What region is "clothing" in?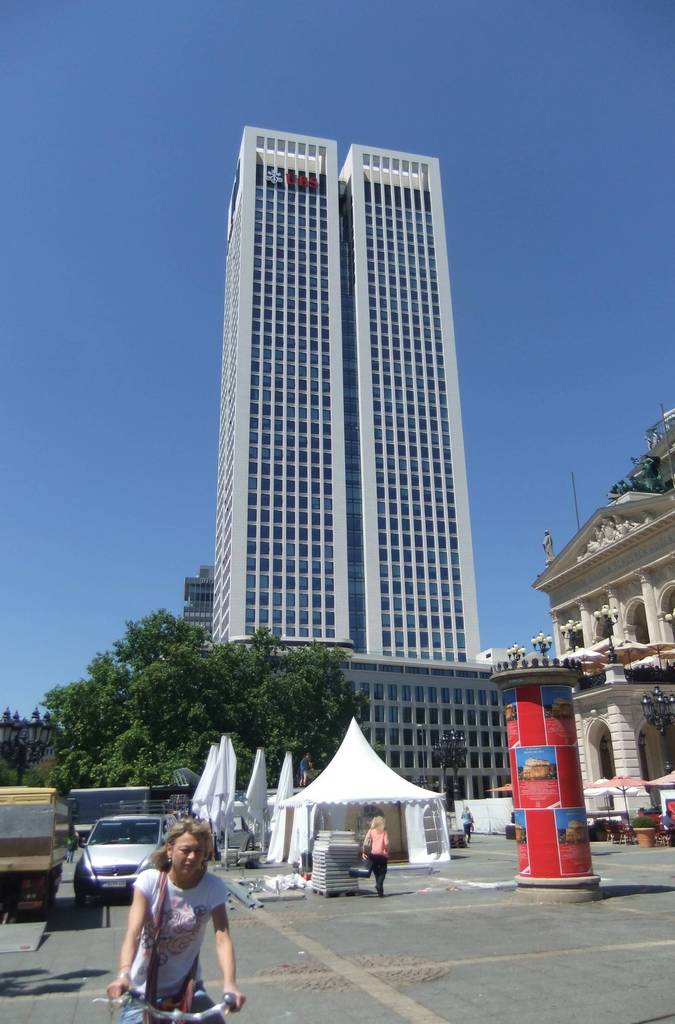
(left=301, top=758, right=302, bottom=771).
